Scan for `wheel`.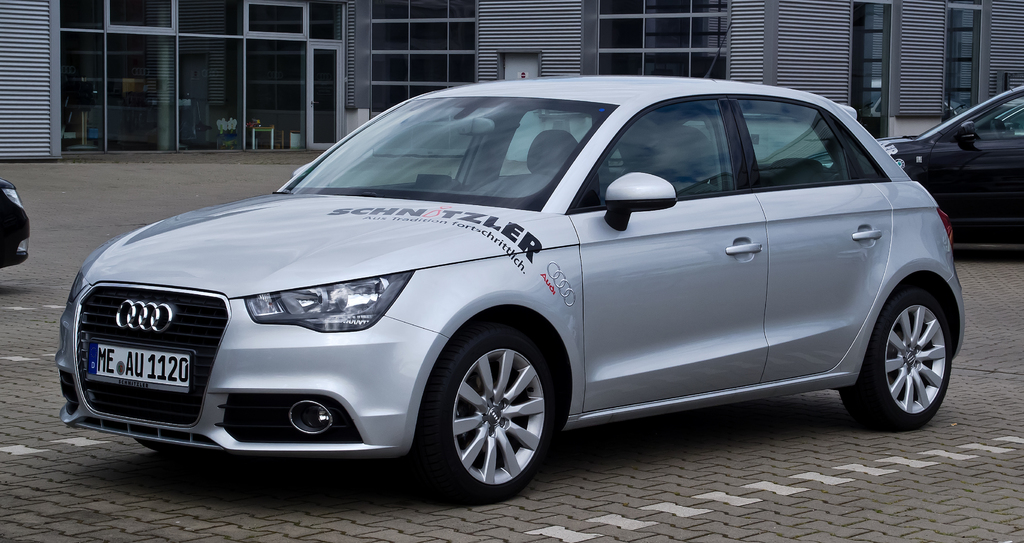
Scan result: <box>434,323,564,496</box>.
